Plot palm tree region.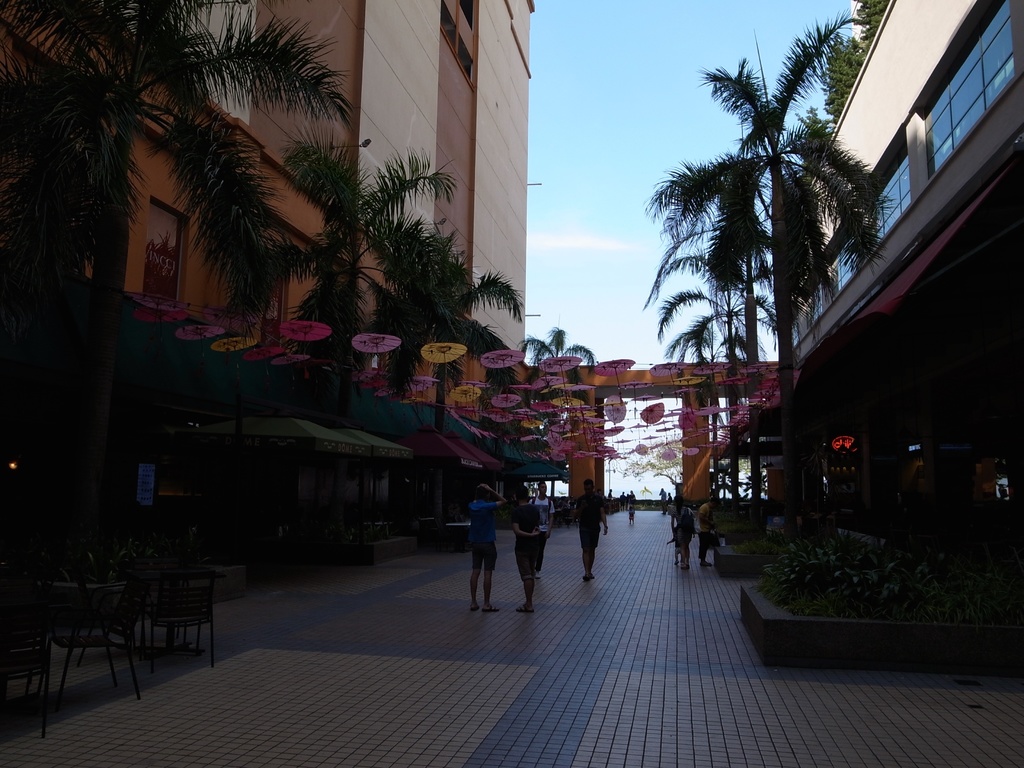
Plotted at 47:0:310:433.
